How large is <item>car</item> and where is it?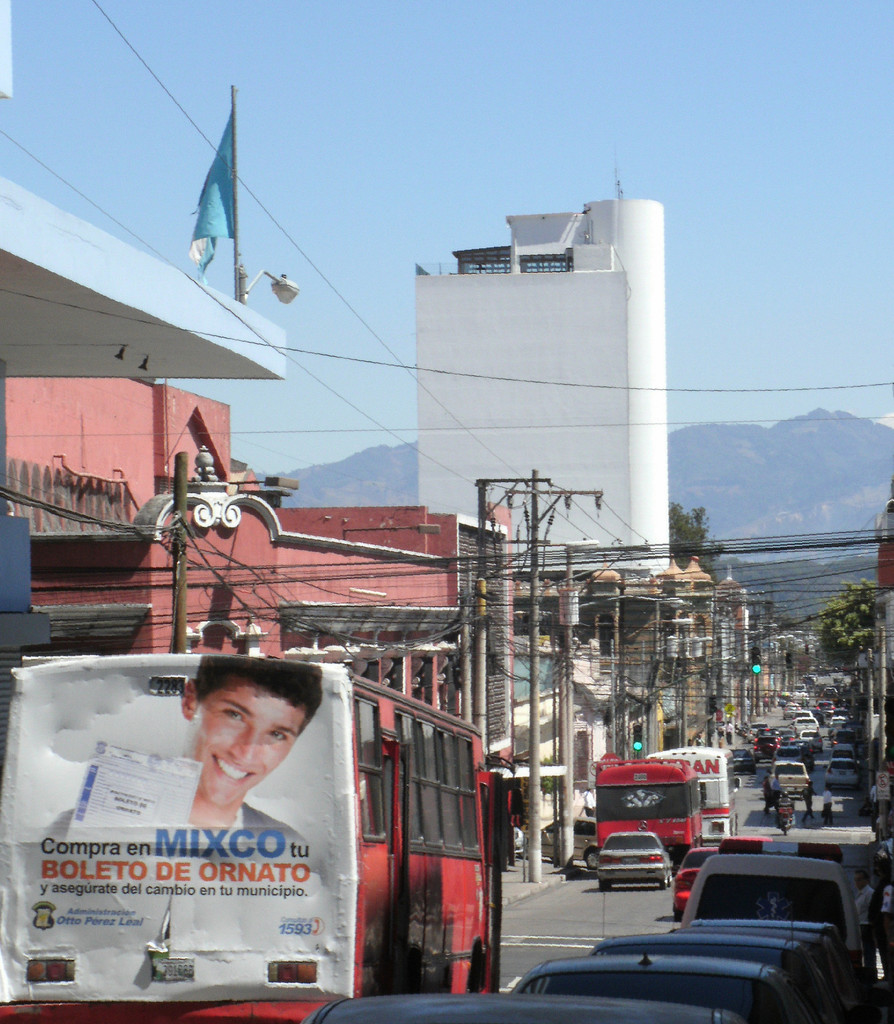
Bounding box: x1=593, y1=925, x2=855, y2=1023.
